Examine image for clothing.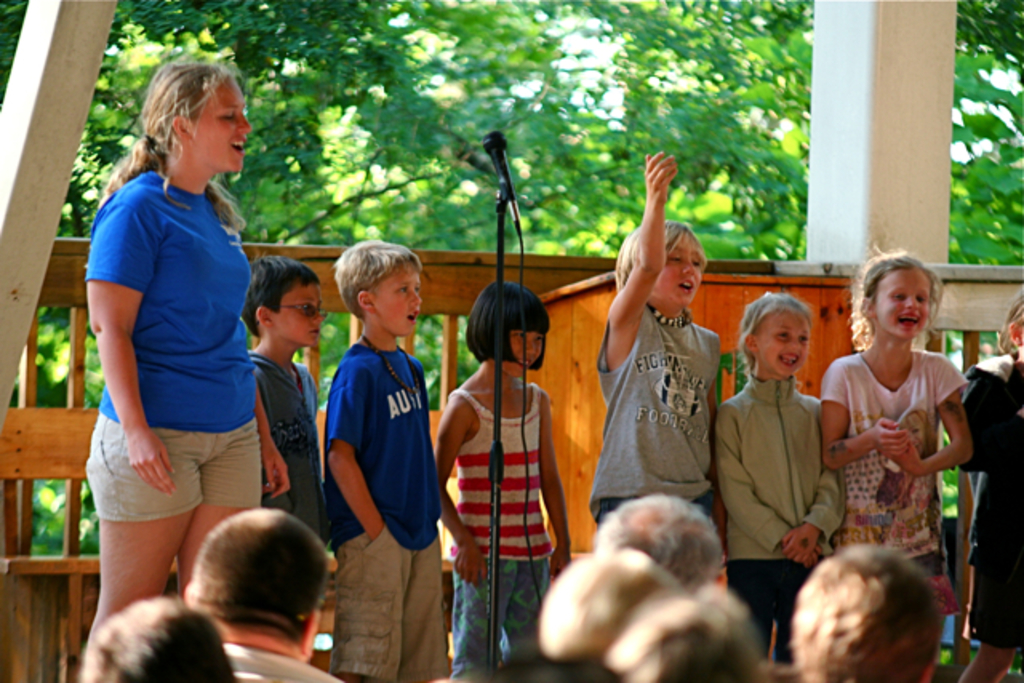
Examination result: l=454, t=366, r=579, b=681.
